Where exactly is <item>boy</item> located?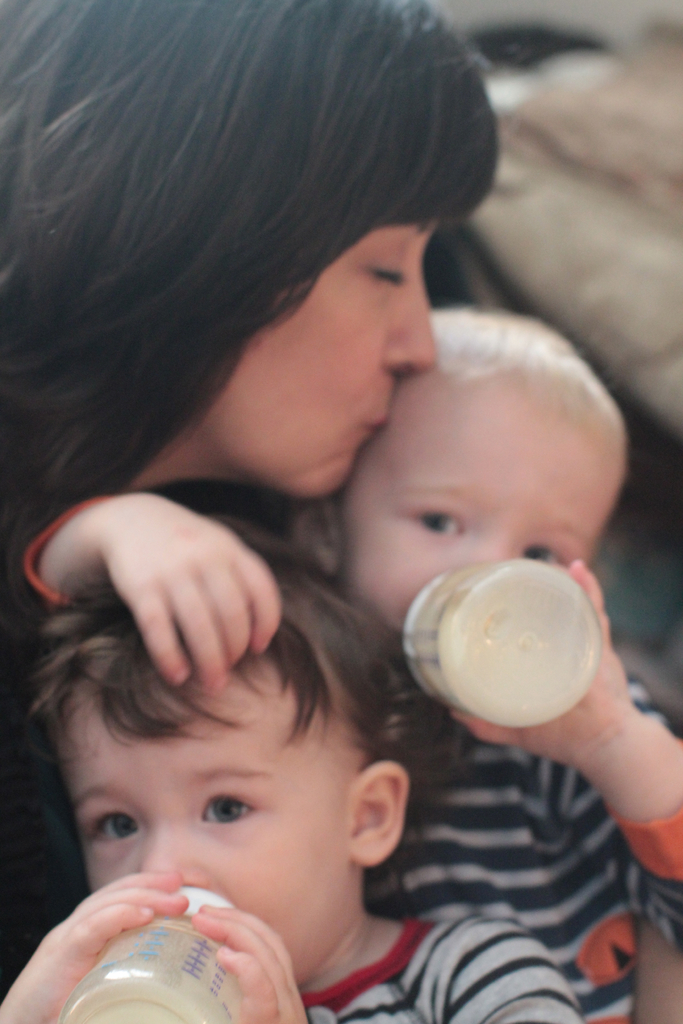
Its bounding box is (x1=0, y1=304, x2=682, y2=1023).
